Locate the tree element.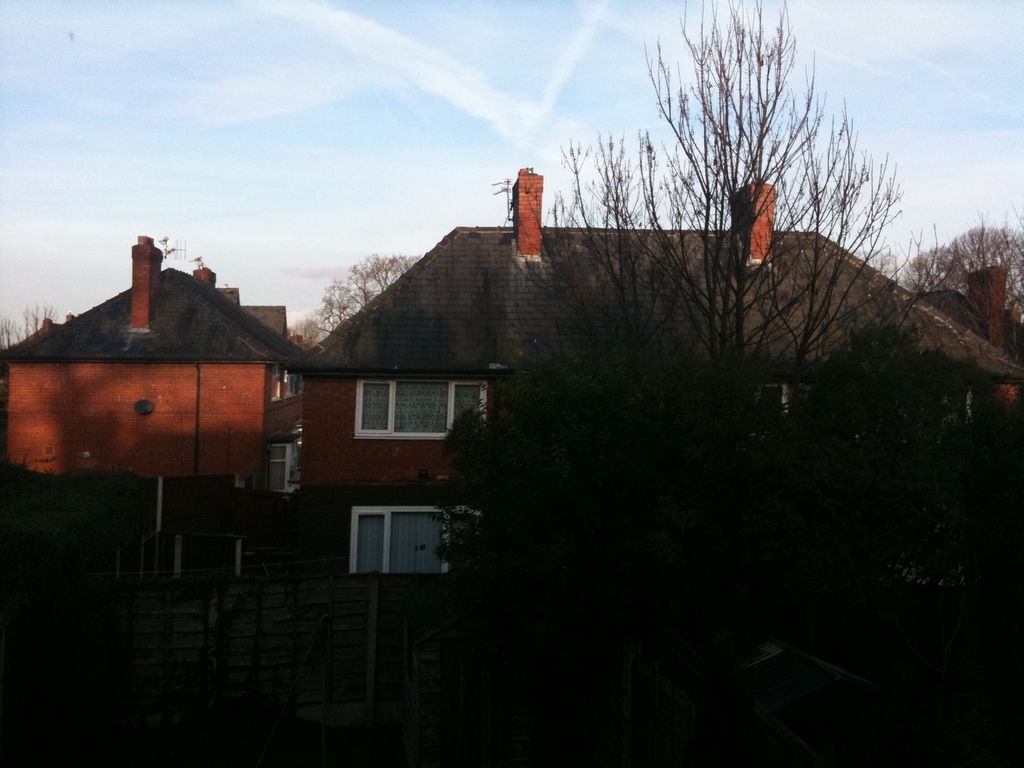
Element bbox: locate(317, 252, 420, 339).
